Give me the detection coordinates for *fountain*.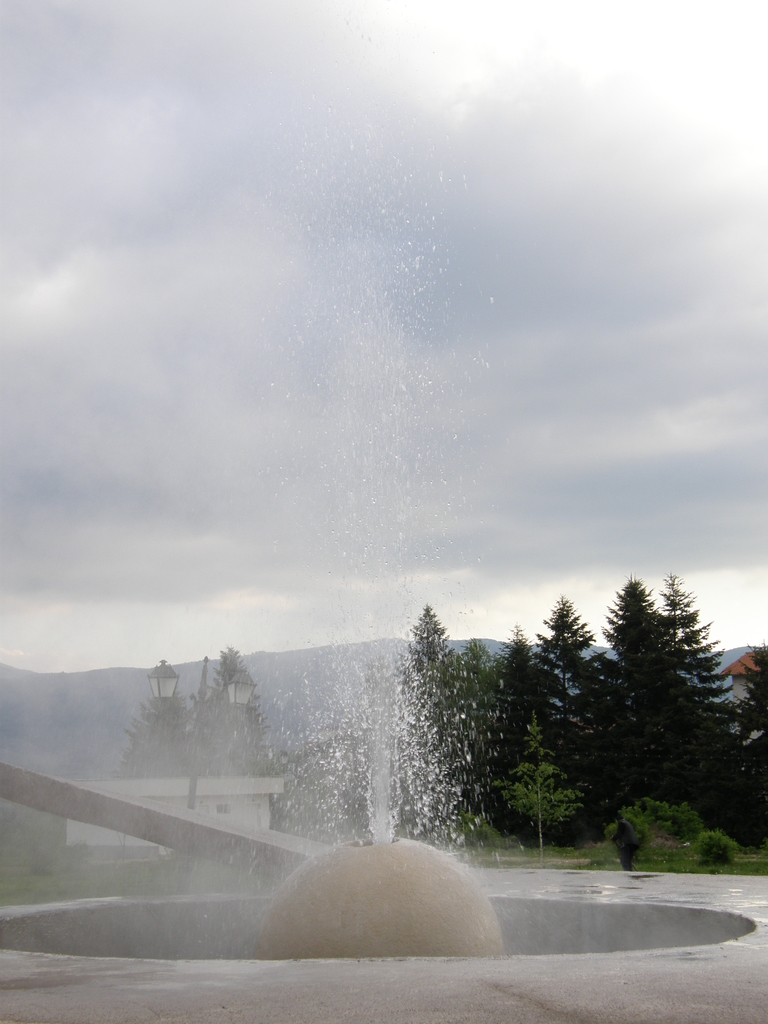
select_region(49, 600, 549, 979).
